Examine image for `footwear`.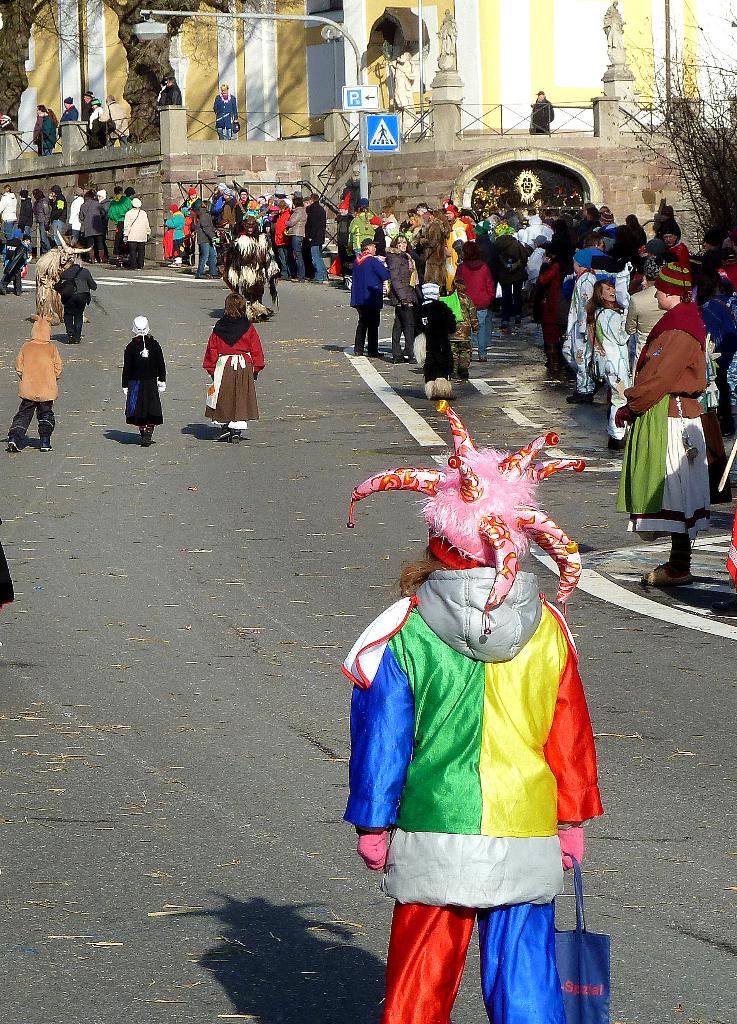
Examination result: box=[566, 392, 597, 406].
